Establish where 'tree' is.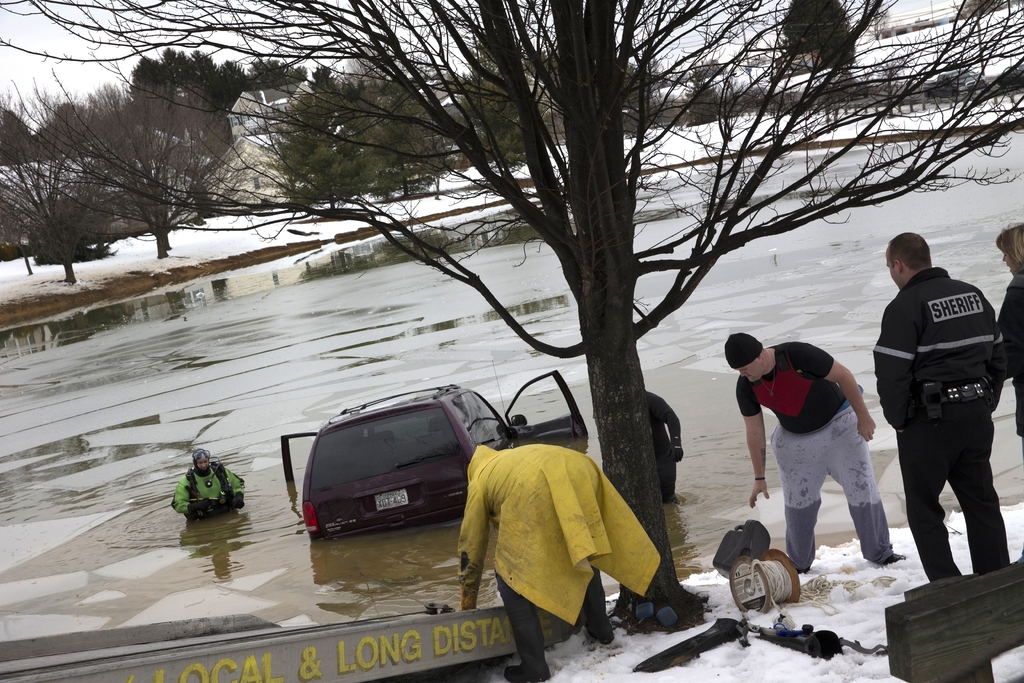
Established at bbox=(22, 147, 115, 287).
